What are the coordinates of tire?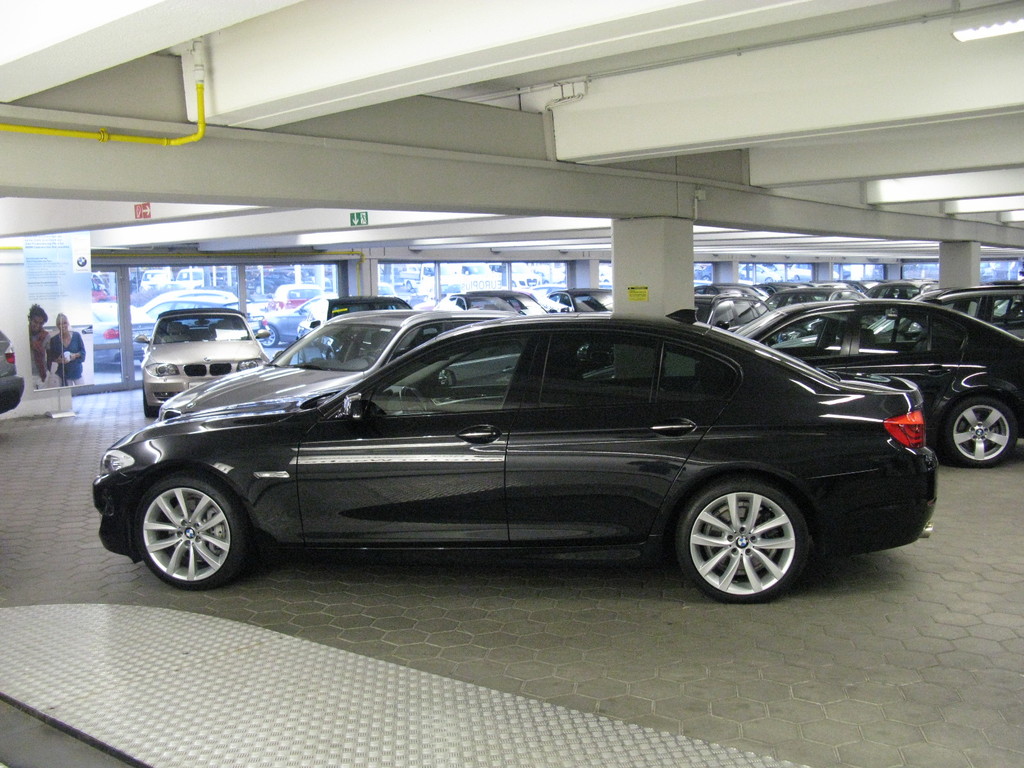
rect(259, 324, 282, 352).
